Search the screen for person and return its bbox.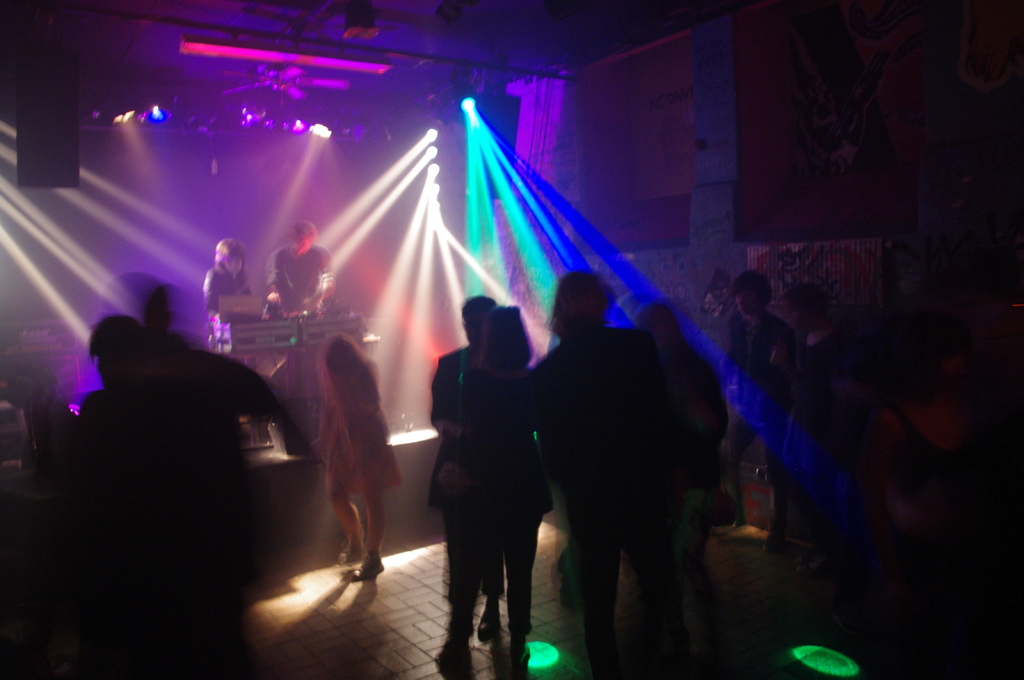
Found: select_region(262, 218, 334, 327).
